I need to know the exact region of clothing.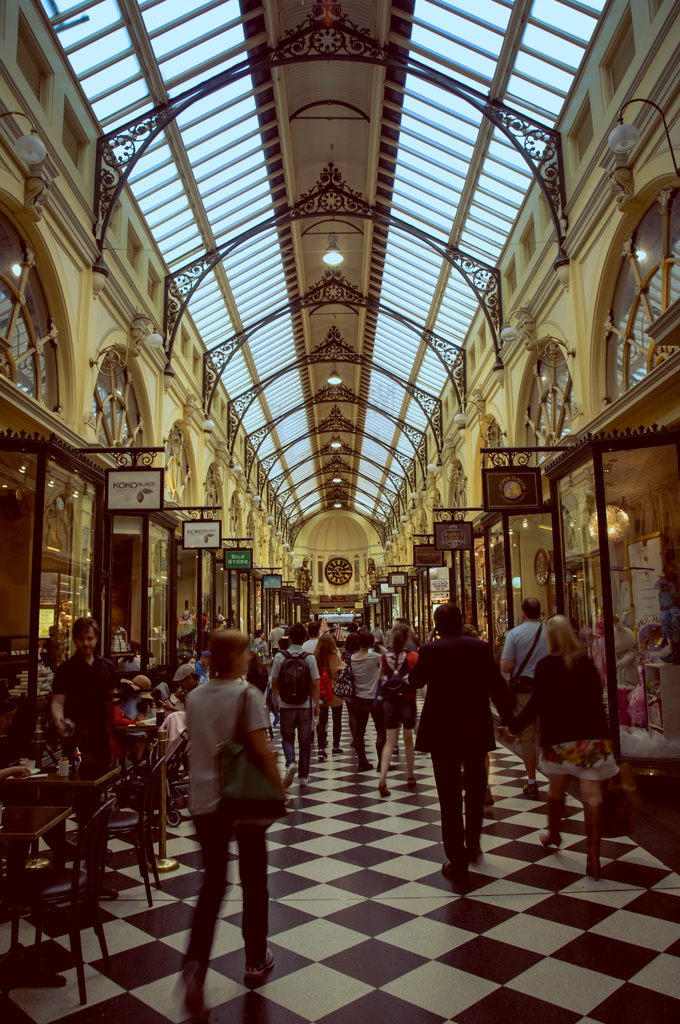
Region: 266 648 319 767.
